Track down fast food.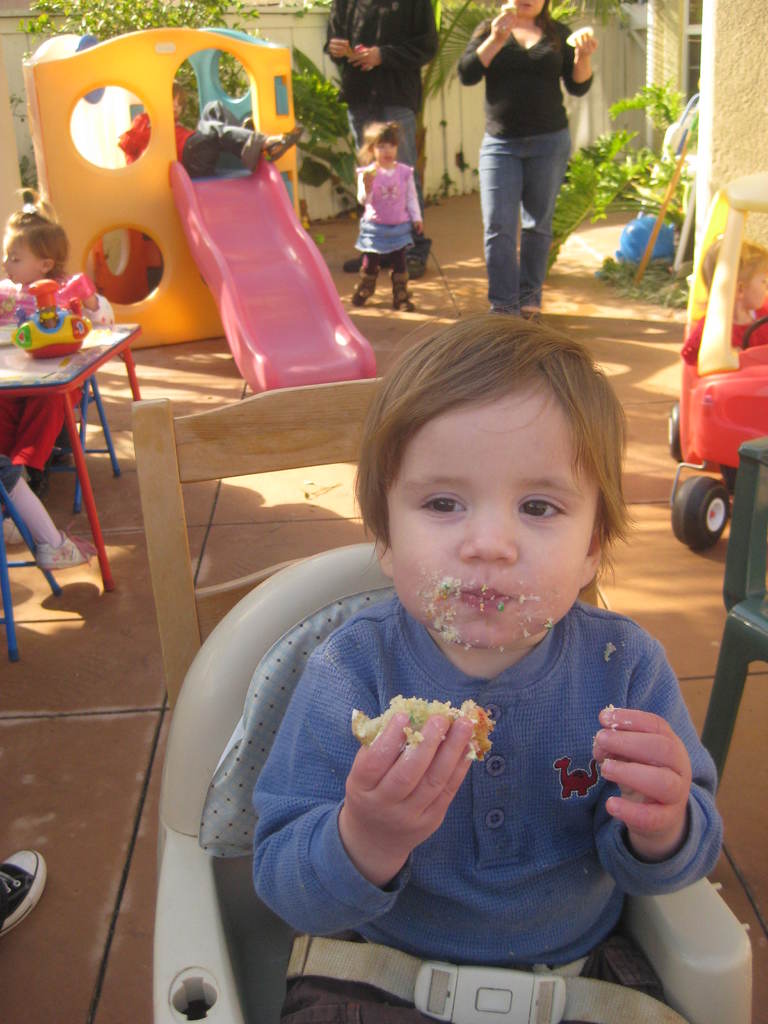
Tracked to rect(345, 693, 498, 768).
